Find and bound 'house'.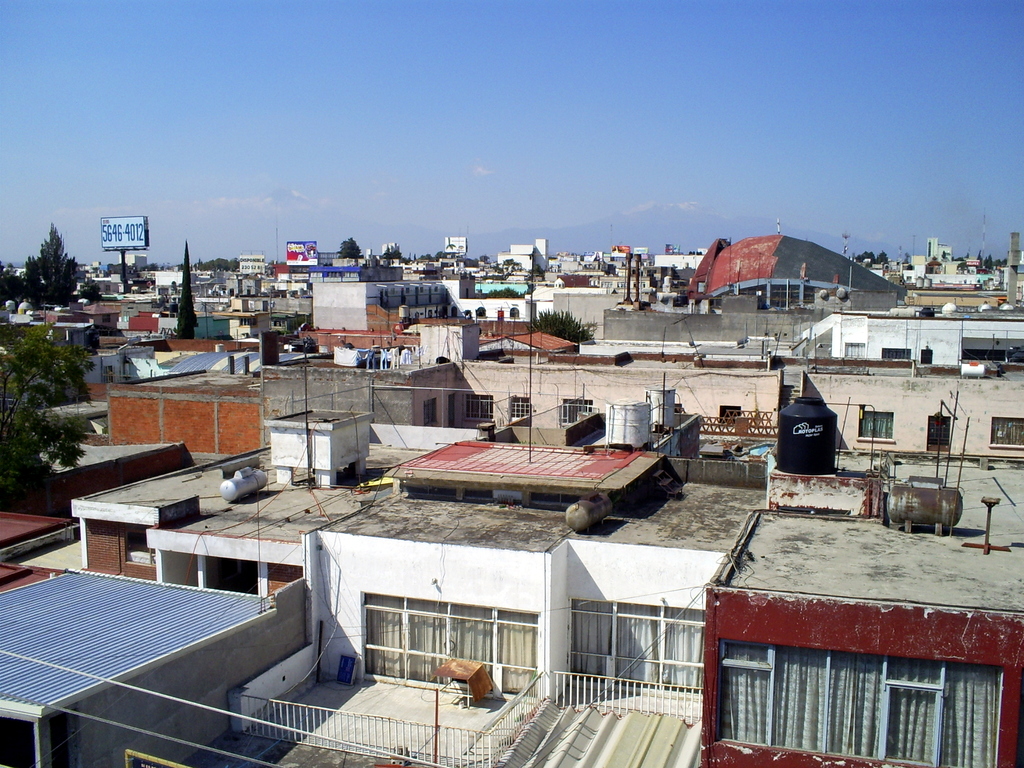
Bound: {"x1": 143, "y1": 404, "x2": 488, "y2": 600}.
